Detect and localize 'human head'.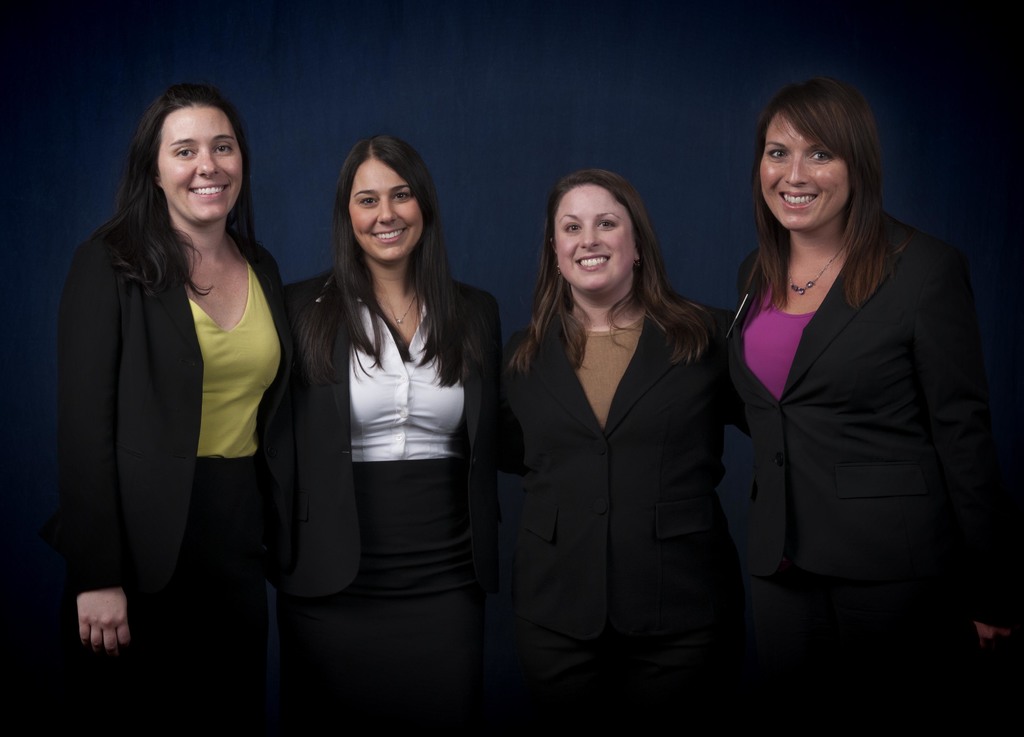
Localized at [left=548, top=174, right=644, bottom=291].
